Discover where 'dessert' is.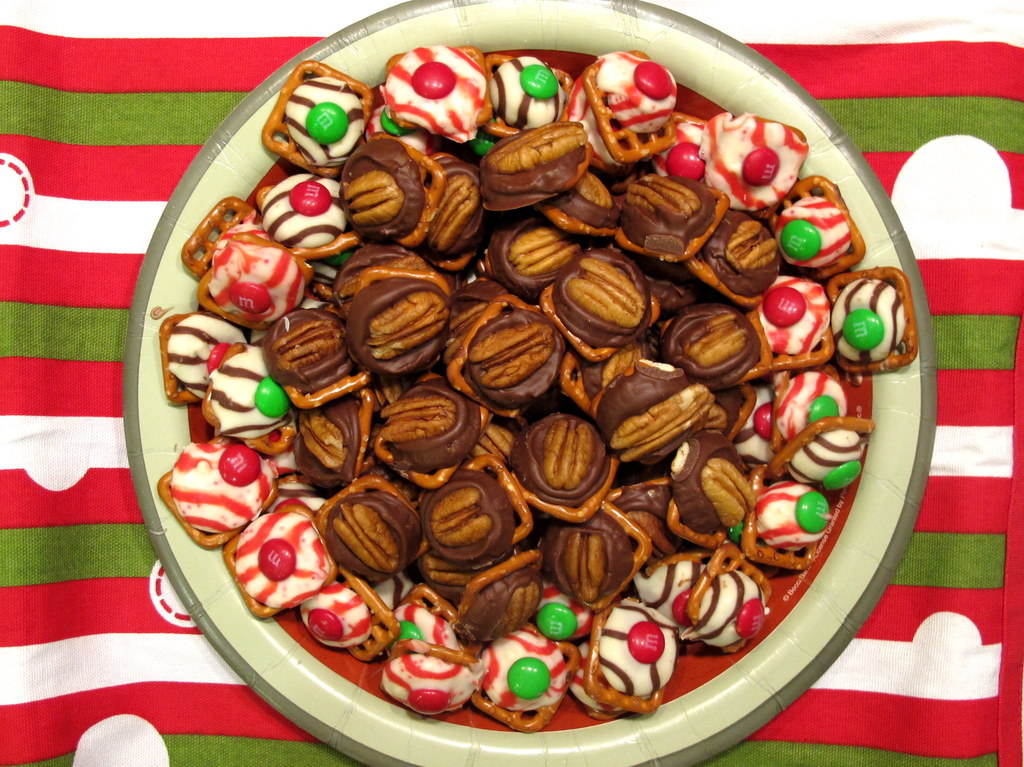
Discovered at (366,378,464,476).
